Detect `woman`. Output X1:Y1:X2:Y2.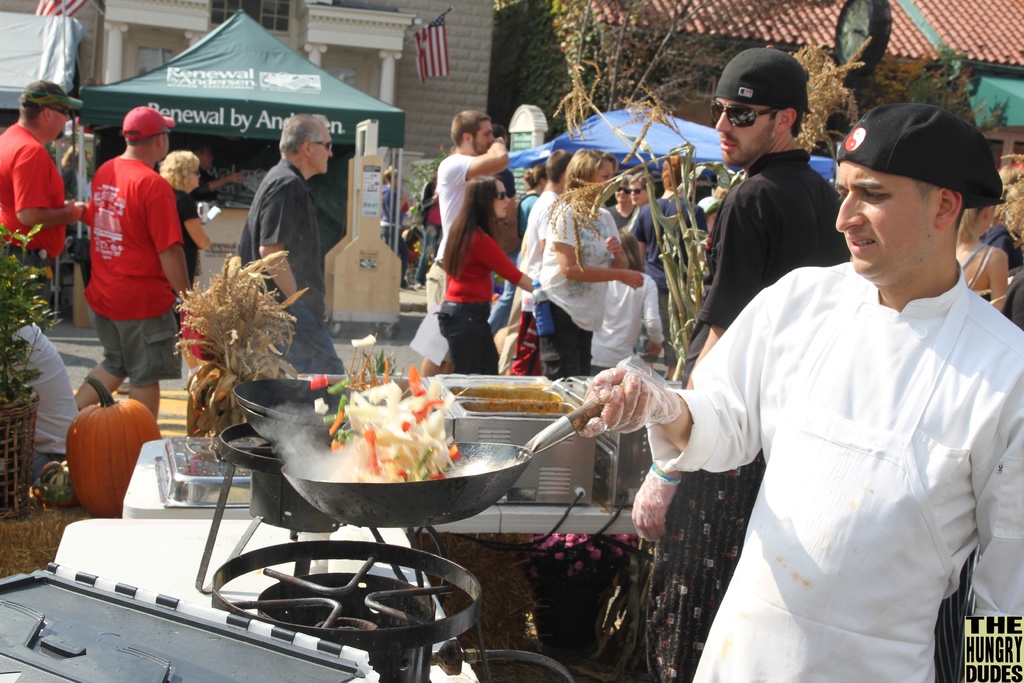
591:234:666:381.
